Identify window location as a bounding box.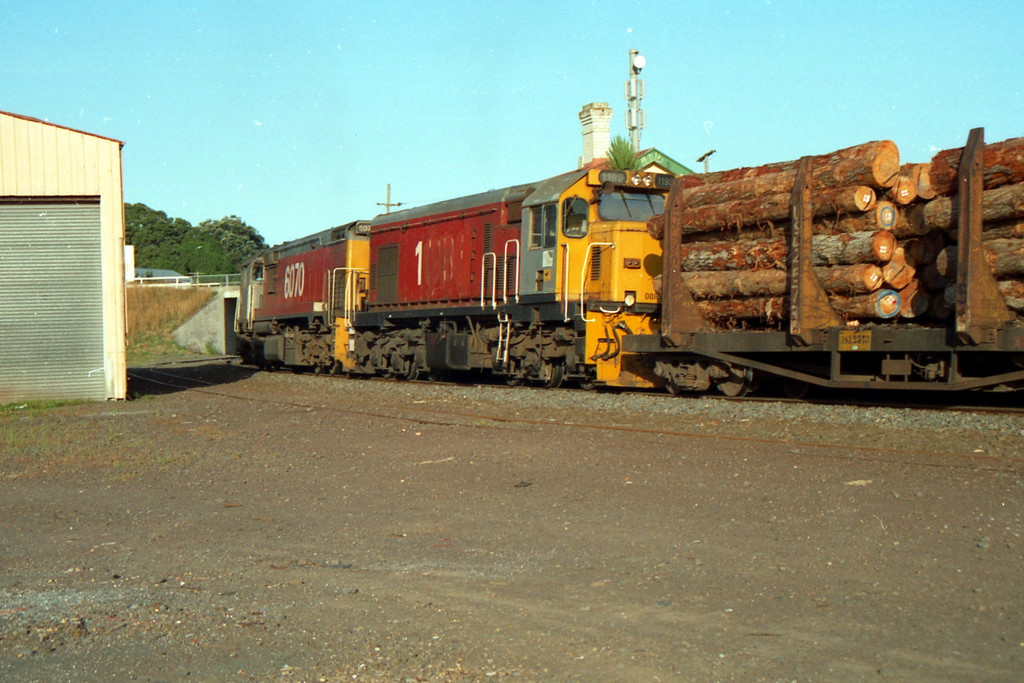
(560, 188, 595, 237).
